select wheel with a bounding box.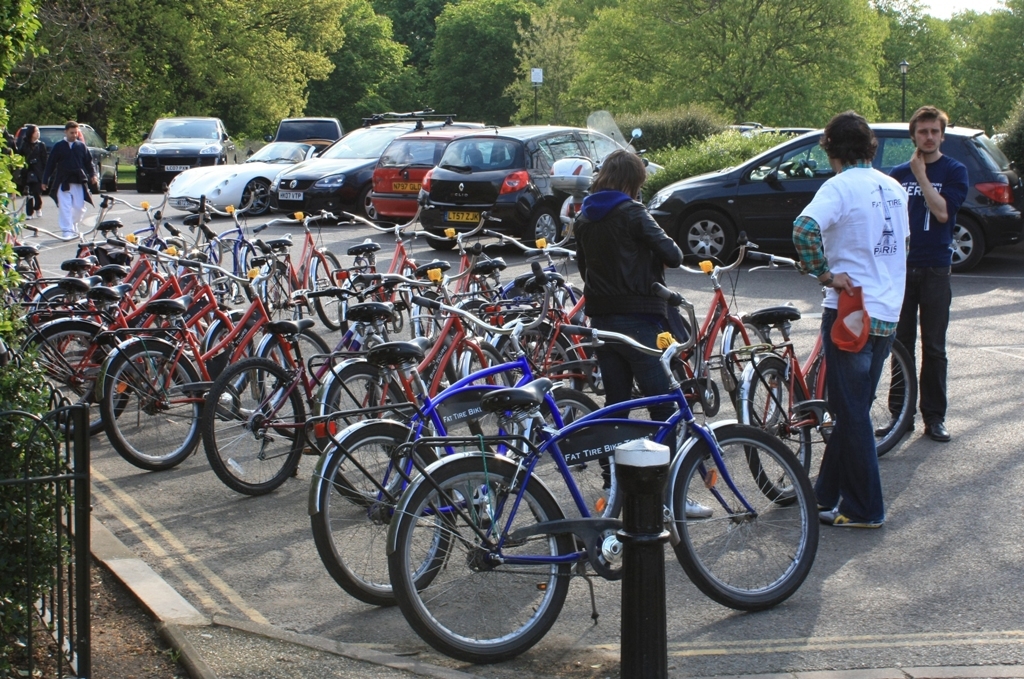
[105, 340, 209, 467].
